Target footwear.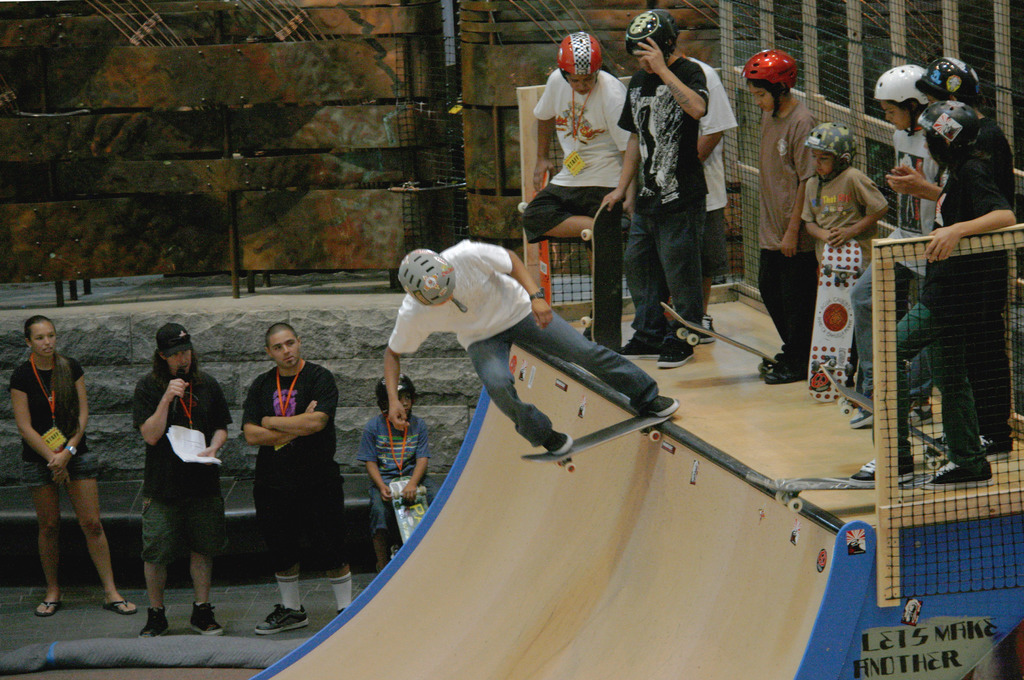
Target region: crop(908, 403, 933, 429).
